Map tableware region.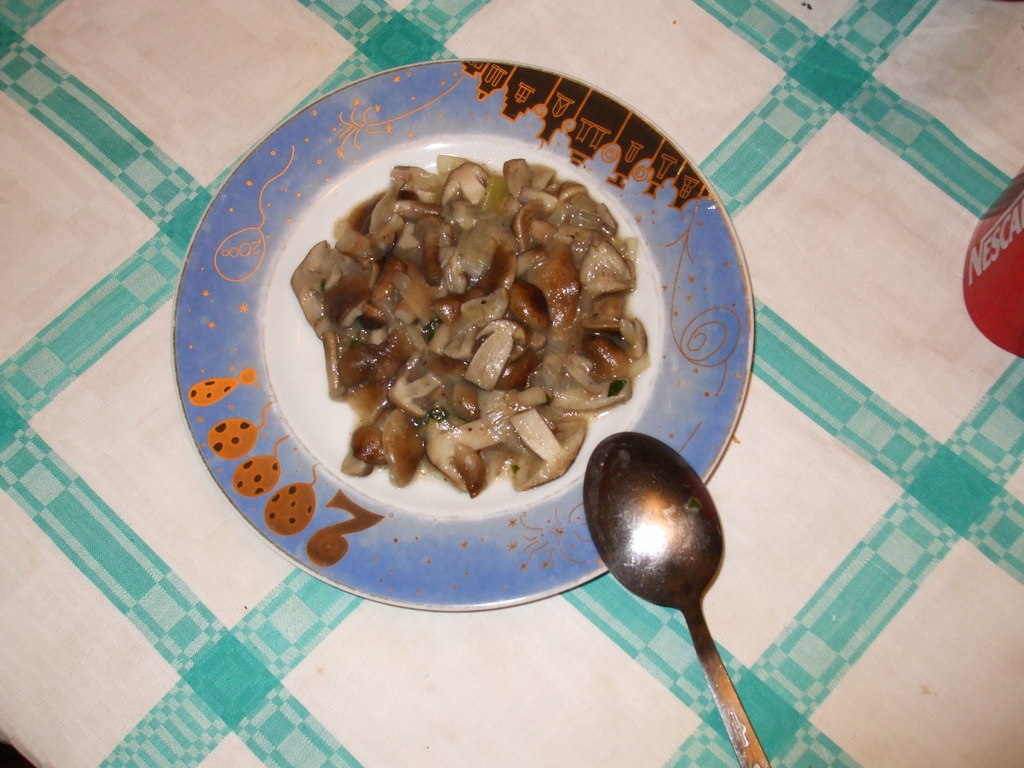
Mapped to <bbox>580, 429, 776, 767</bbox>.
